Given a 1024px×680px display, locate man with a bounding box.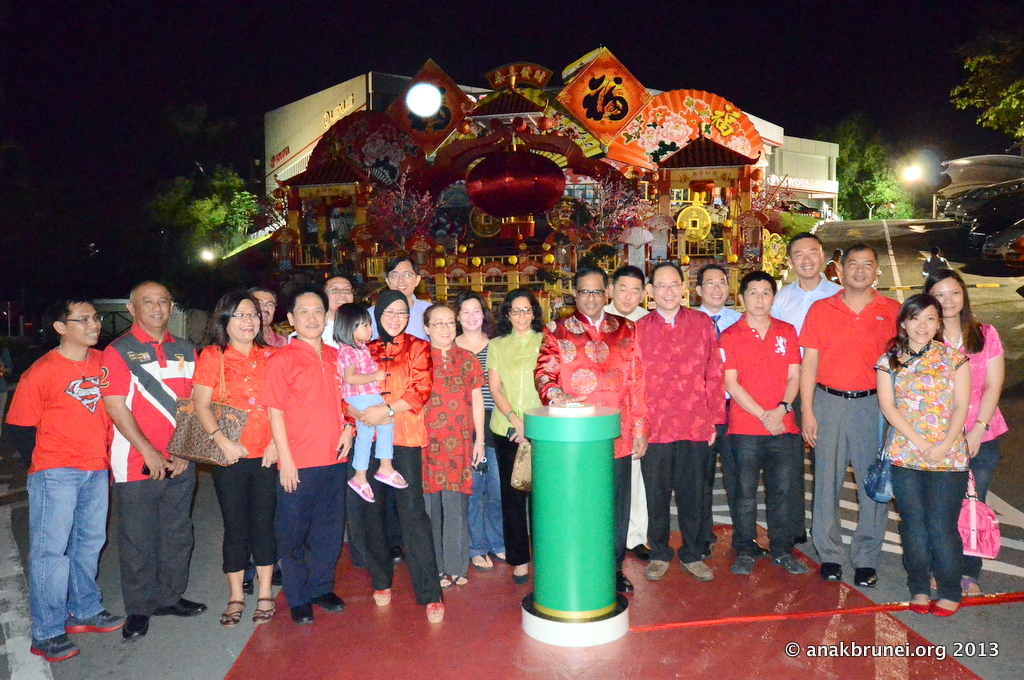
Located: bbox=(244, 285, 285, 350).
